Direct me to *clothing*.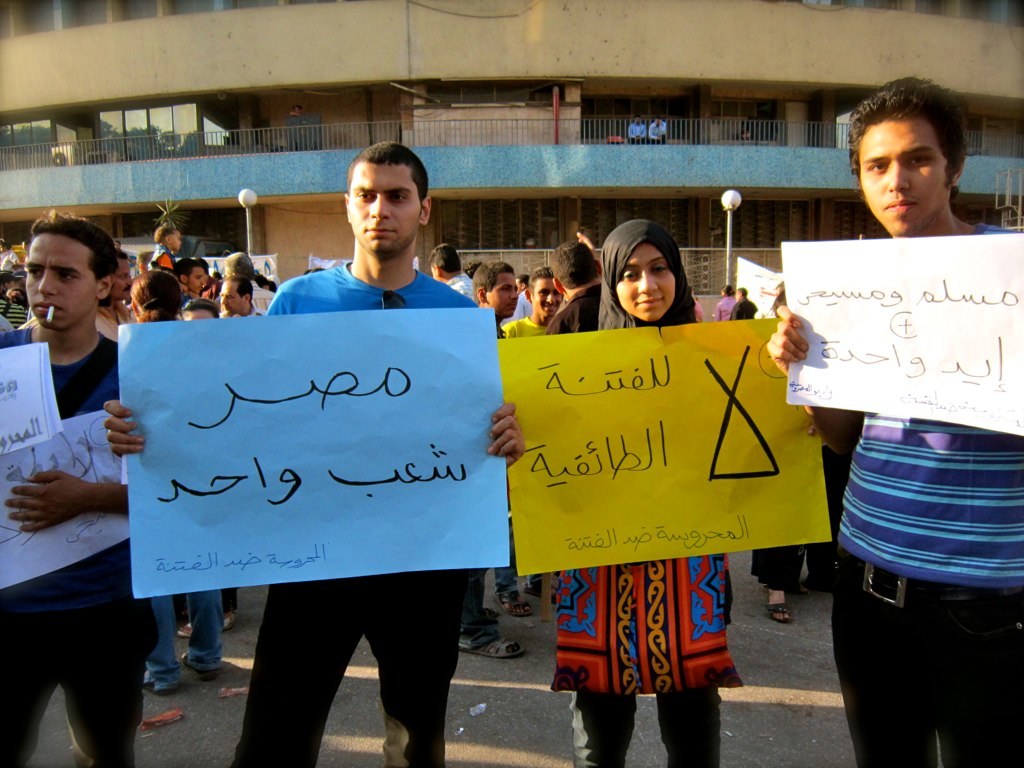
Direction: left=500, top=287, right=533, bottom=327.
